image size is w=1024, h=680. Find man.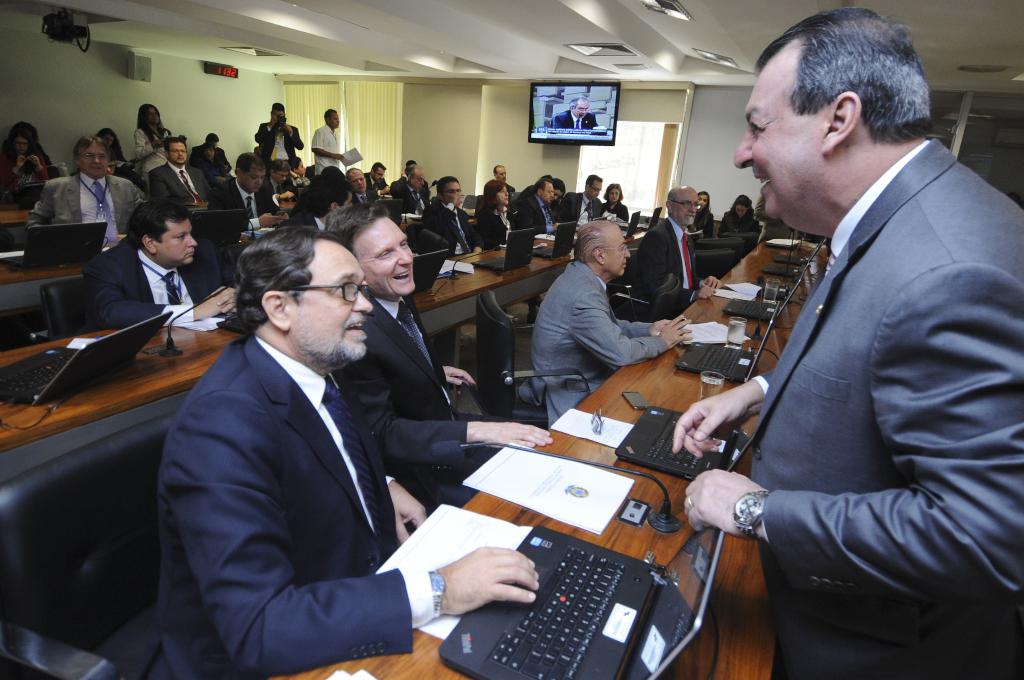
region(346, 168, 373, 209).
